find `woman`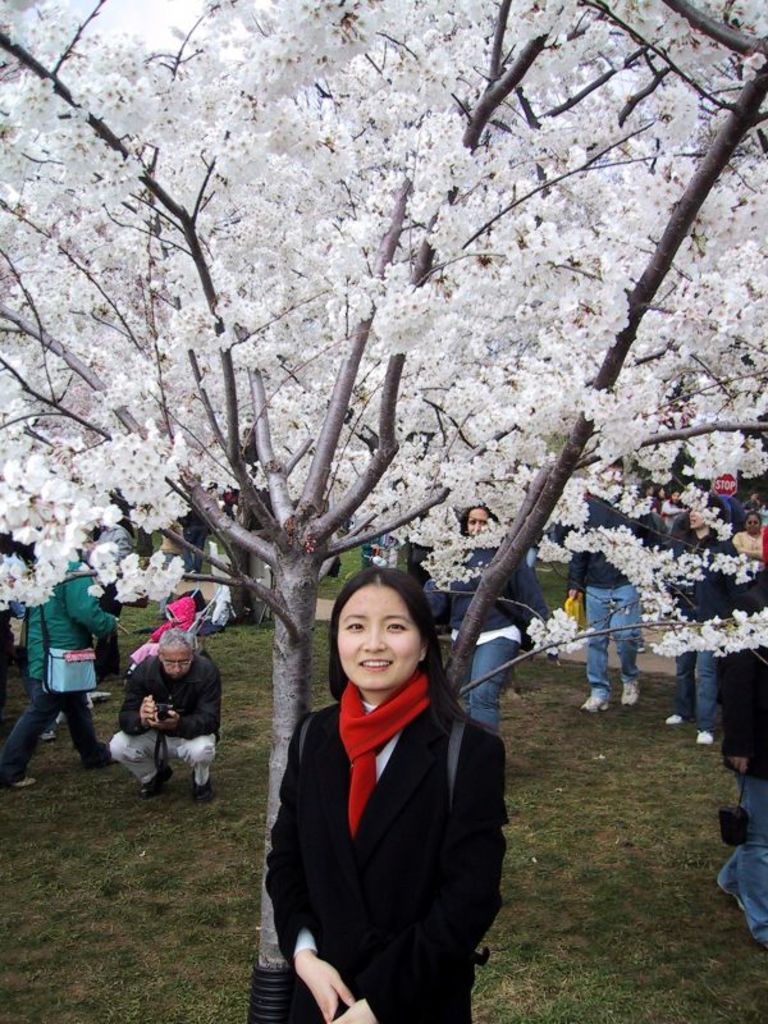
[731, 509, 763, 558]
